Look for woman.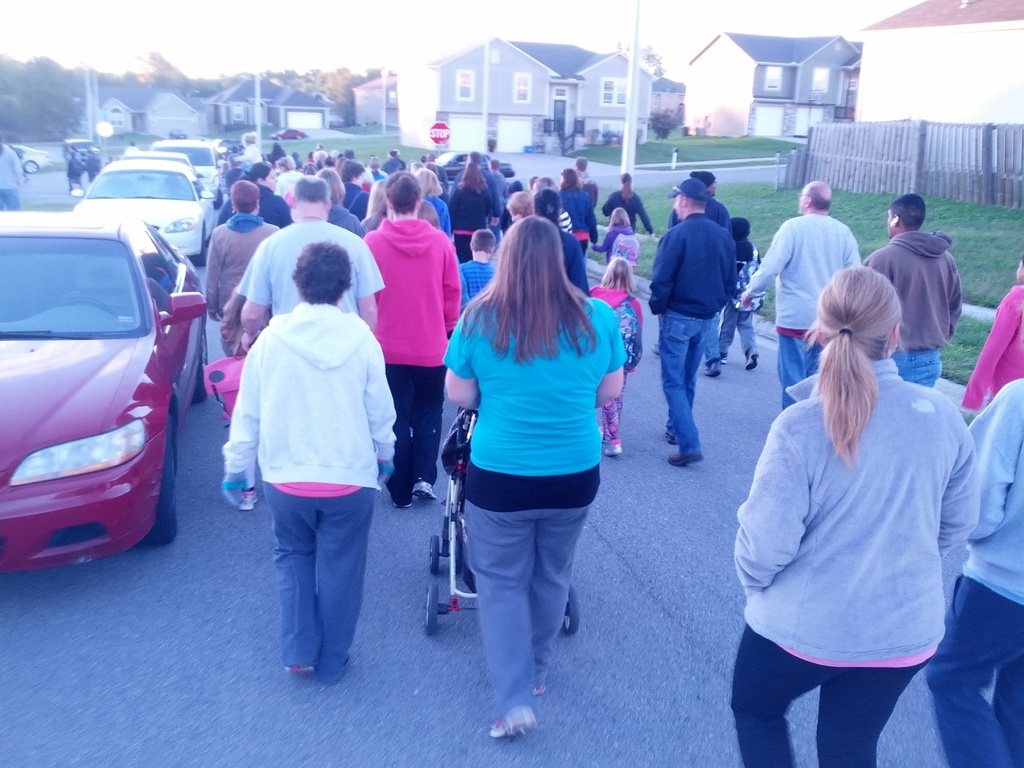
Found: {"x1": 358, "y1": 170, "x2": 463, "y2": 506}.
